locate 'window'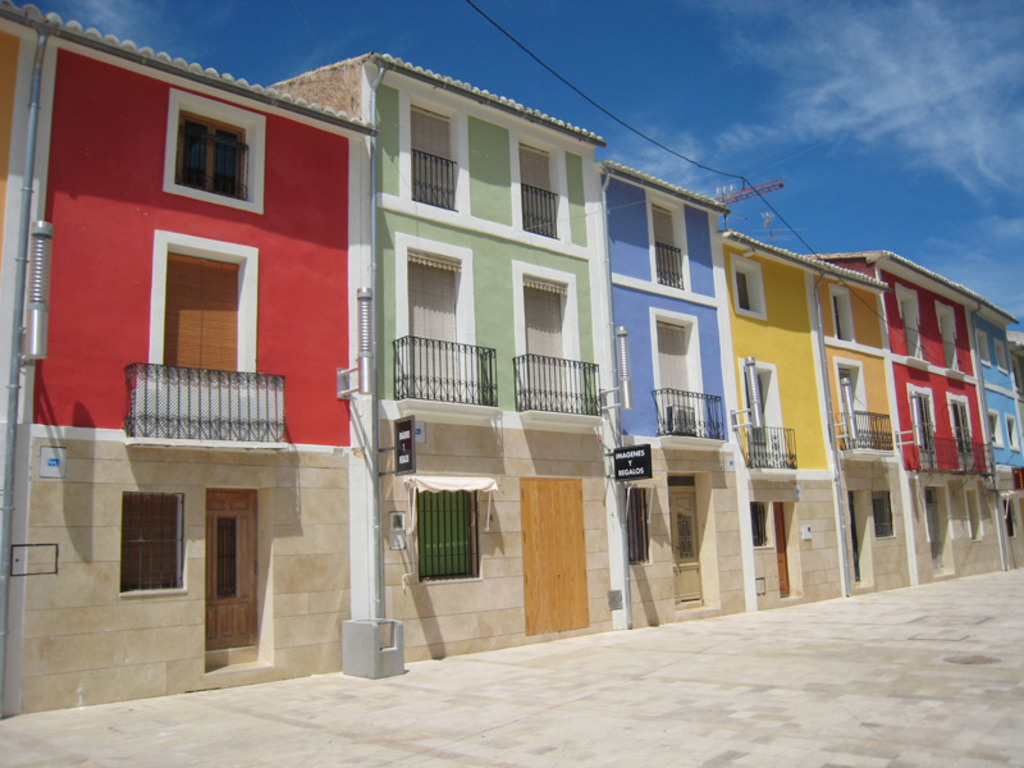
l=833, t=372, r=865, b=442
